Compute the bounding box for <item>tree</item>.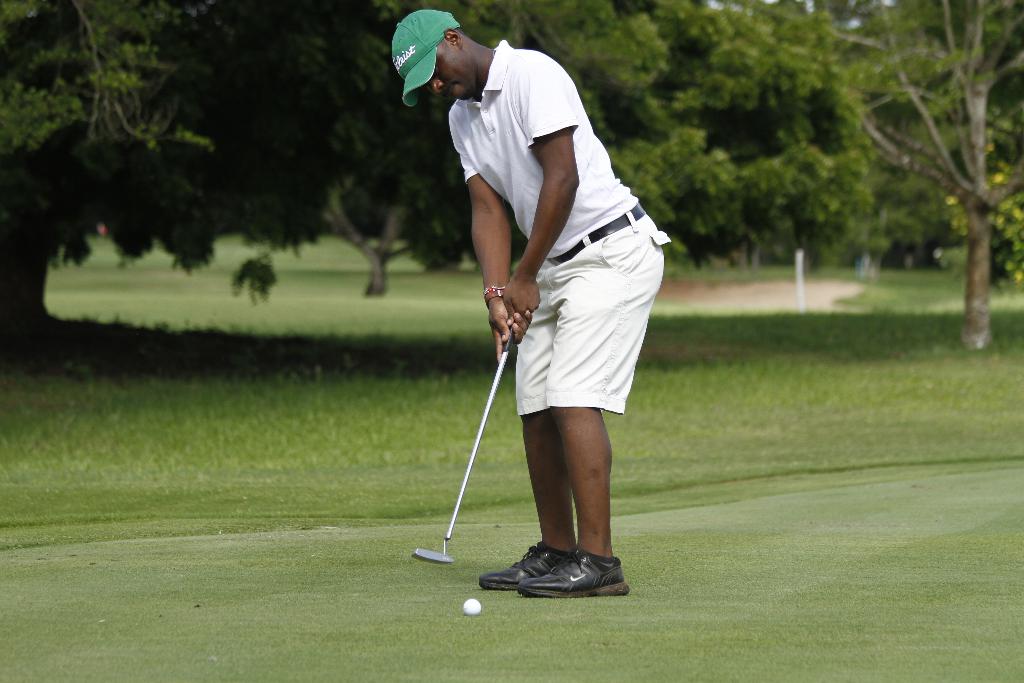
rect(25, 0, 392, 345).
